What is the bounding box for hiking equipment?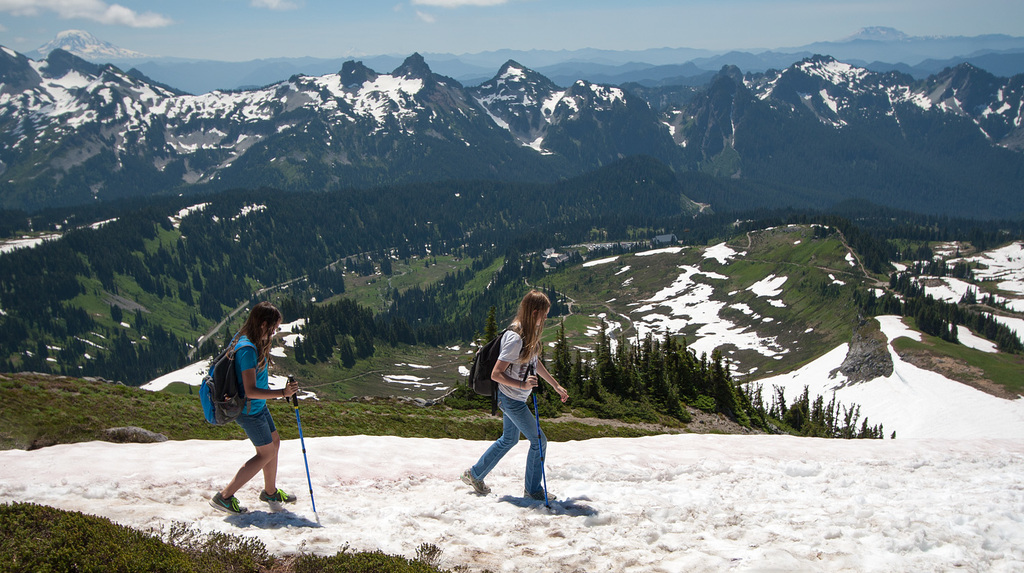
(520,488,558,503).
